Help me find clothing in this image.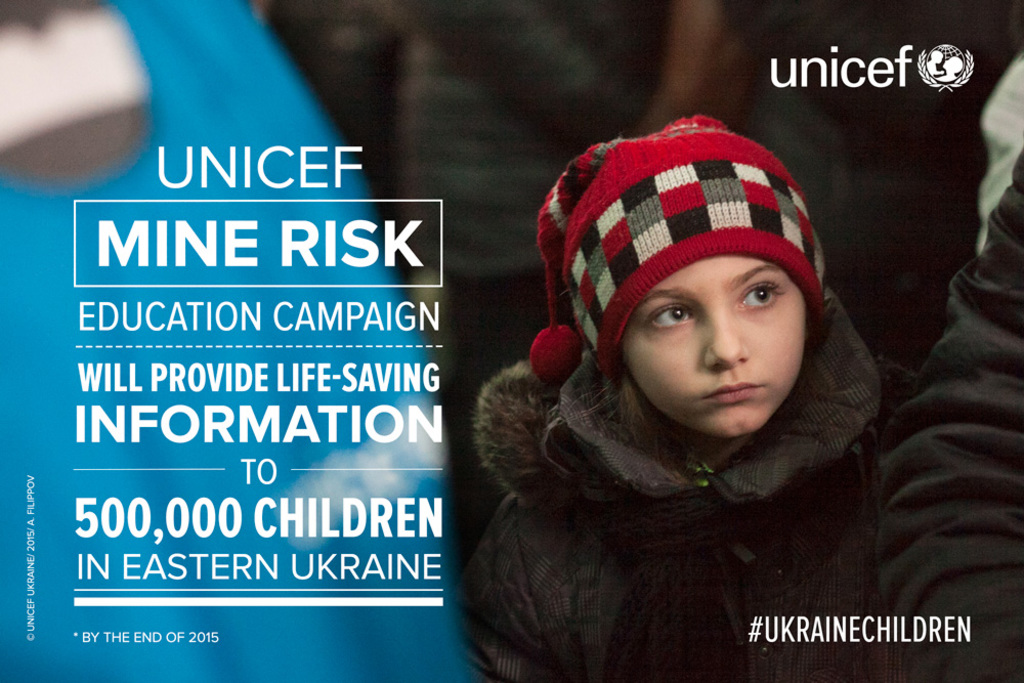
Found it: 873 154 1023 682.
